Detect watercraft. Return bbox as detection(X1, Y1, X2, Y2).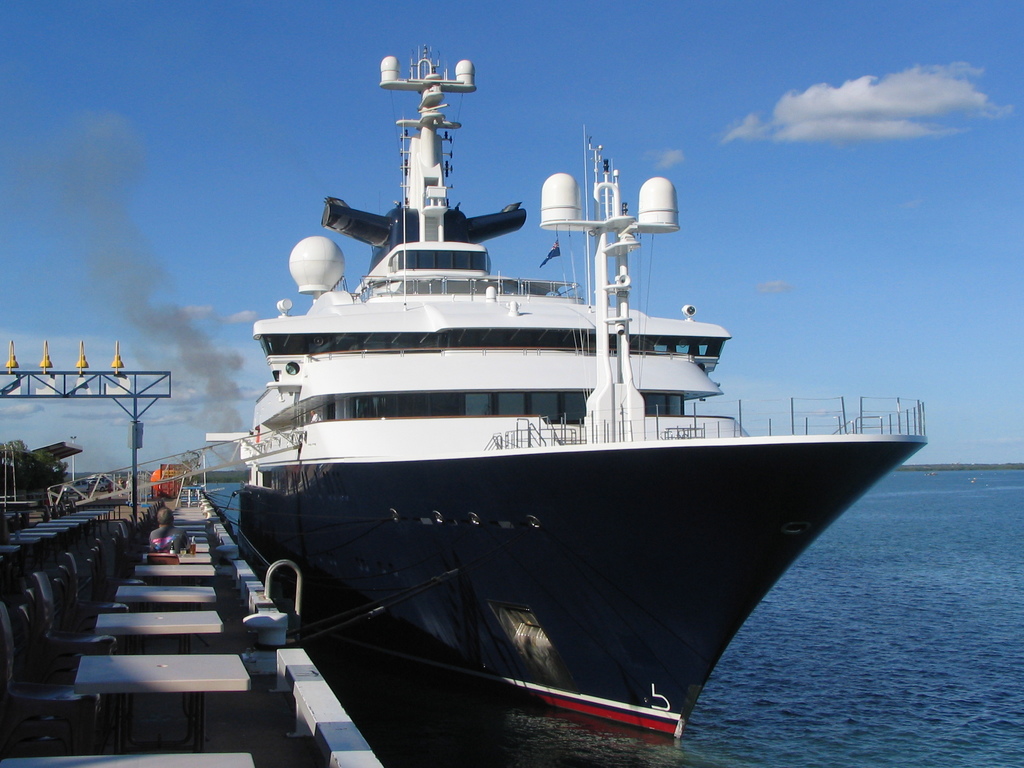
detection(205, 71, 788, 582).
